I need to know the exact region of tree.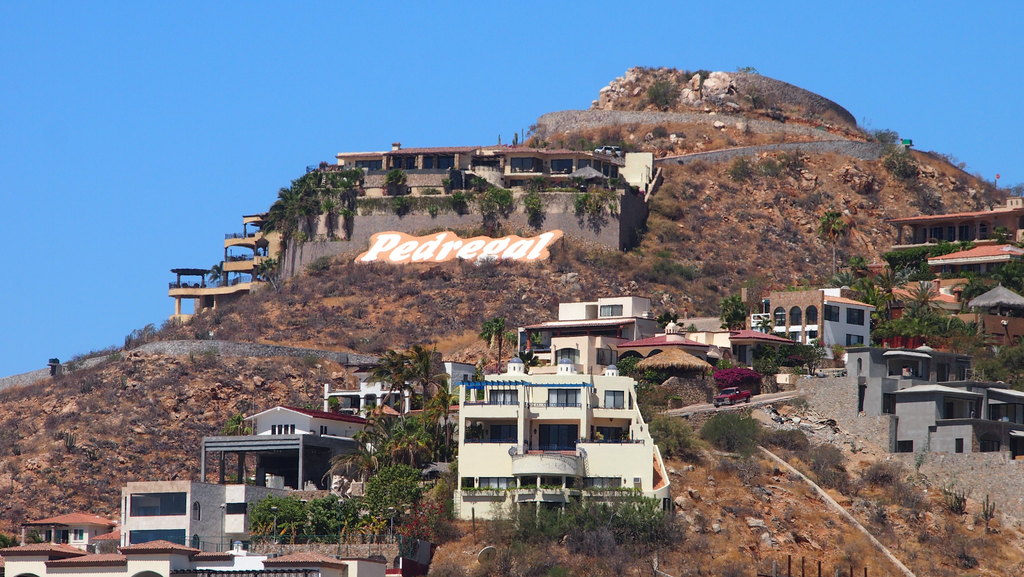
Region: 298, 493, 358, 542.
